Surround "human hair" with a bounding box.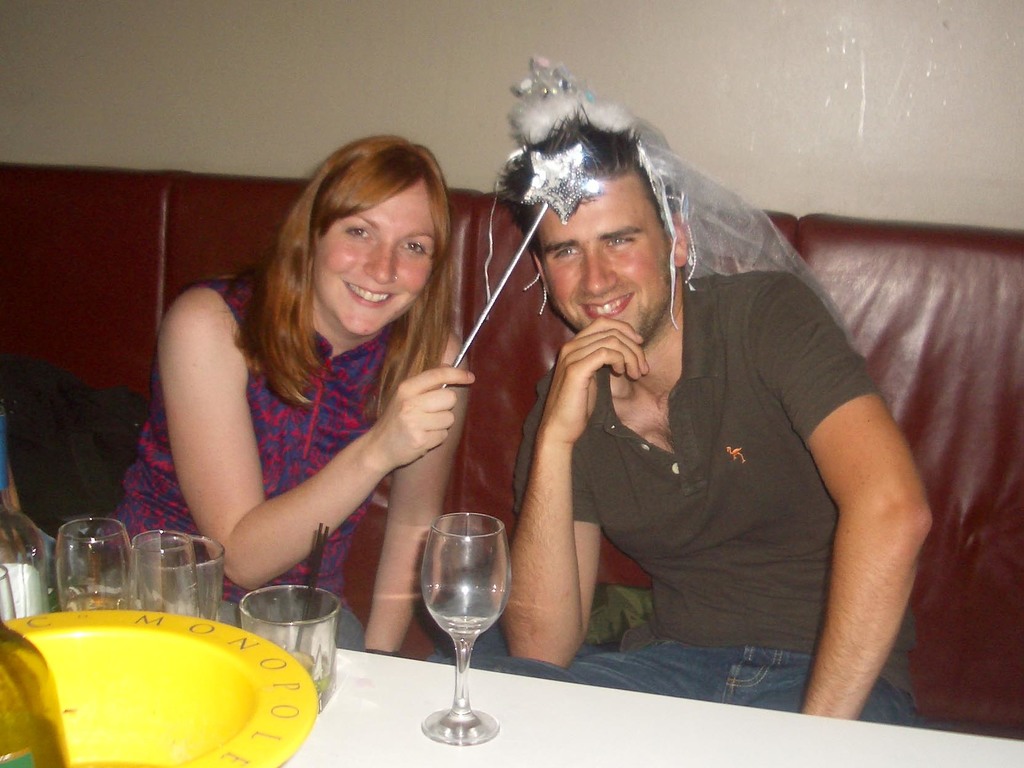
Rect(239, 141, 462, 420).
